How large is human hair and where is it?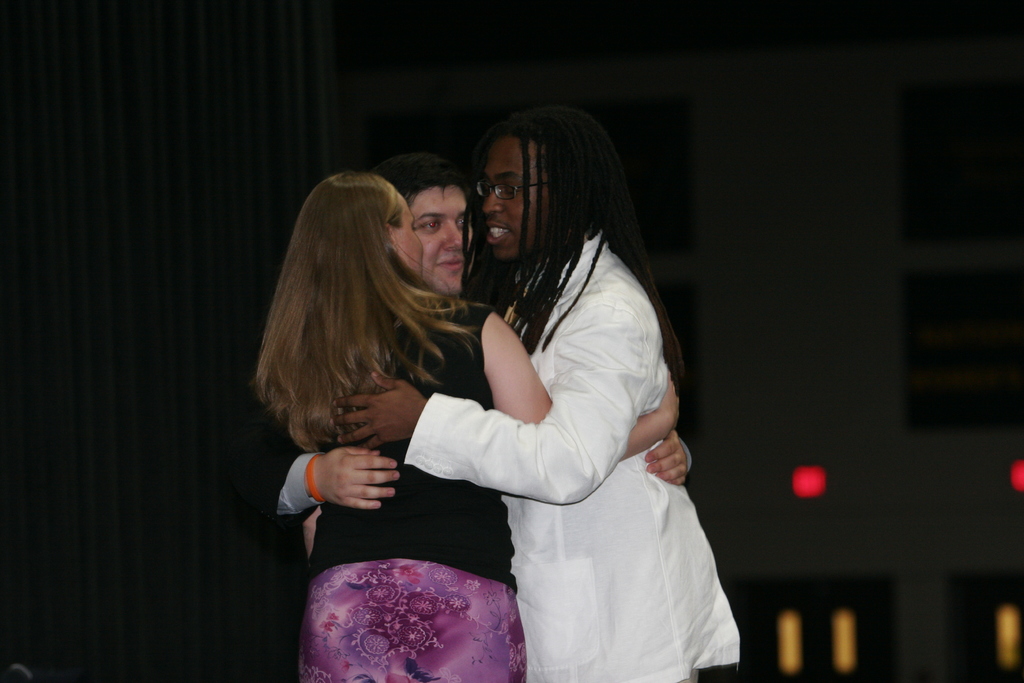
Bounding box: <region>473, 85, 619, 354</region>.
